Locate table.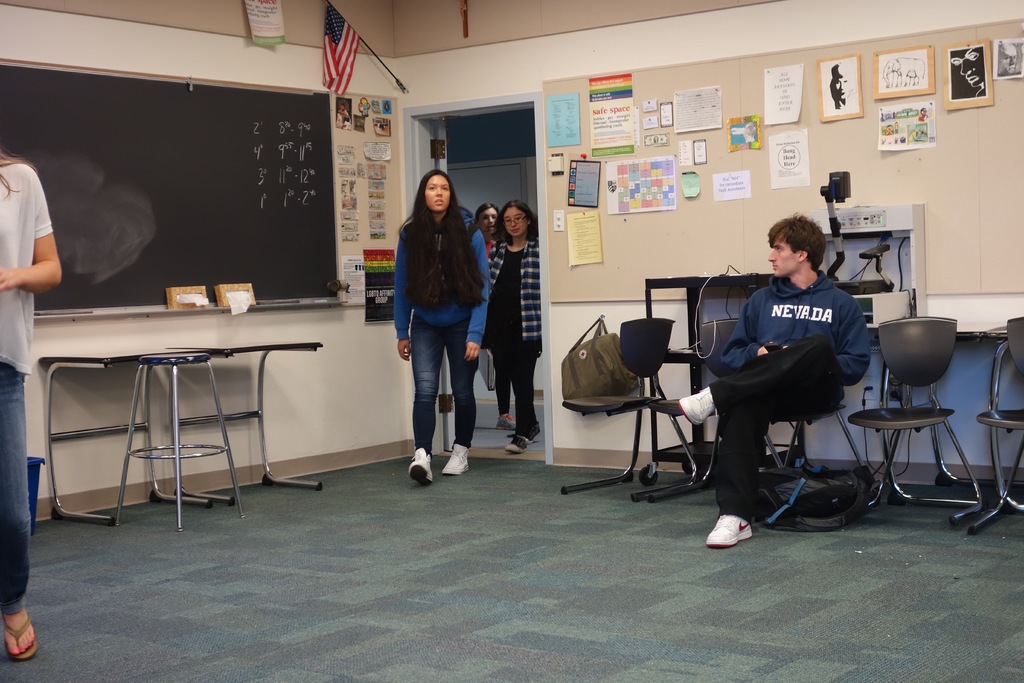
Bounding box: 44 342 324 525.
